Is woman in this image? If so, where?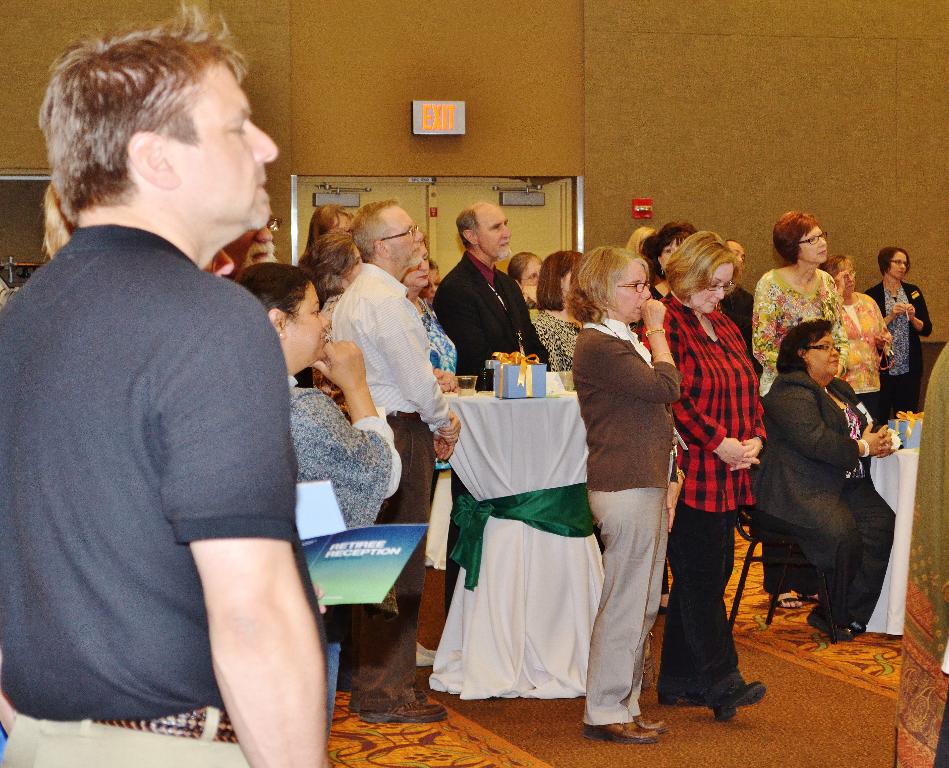
Yes, at 754:210:849:411.
